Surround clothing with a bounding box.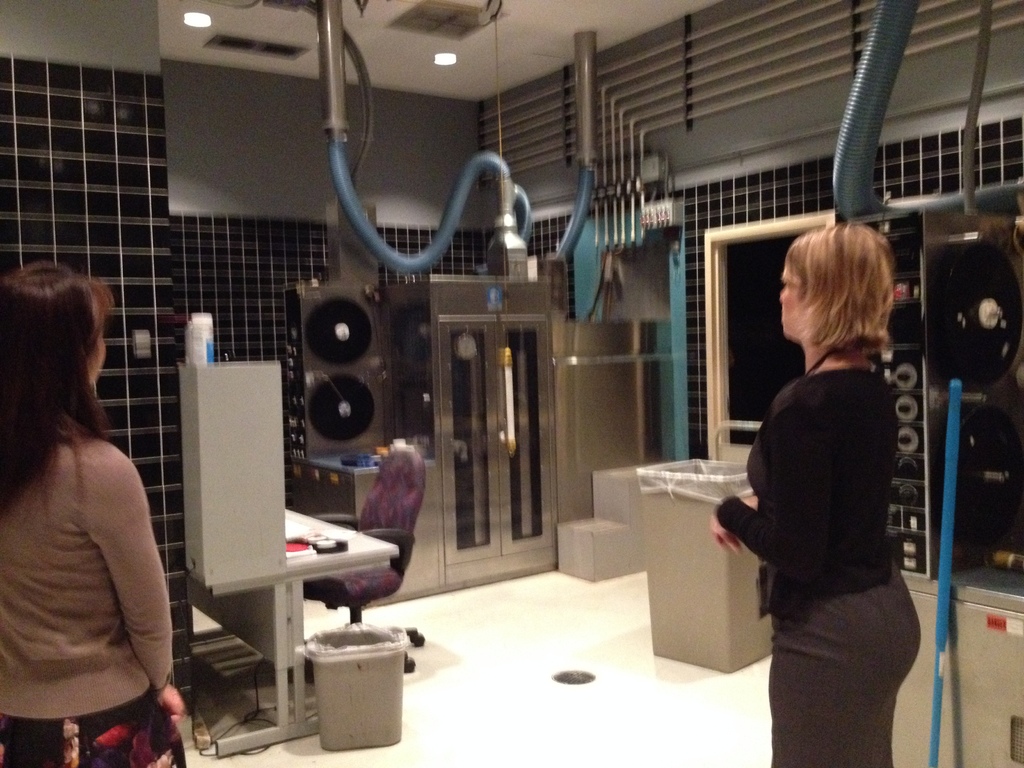
[left=0, top=433, right=184, bottom=767].
